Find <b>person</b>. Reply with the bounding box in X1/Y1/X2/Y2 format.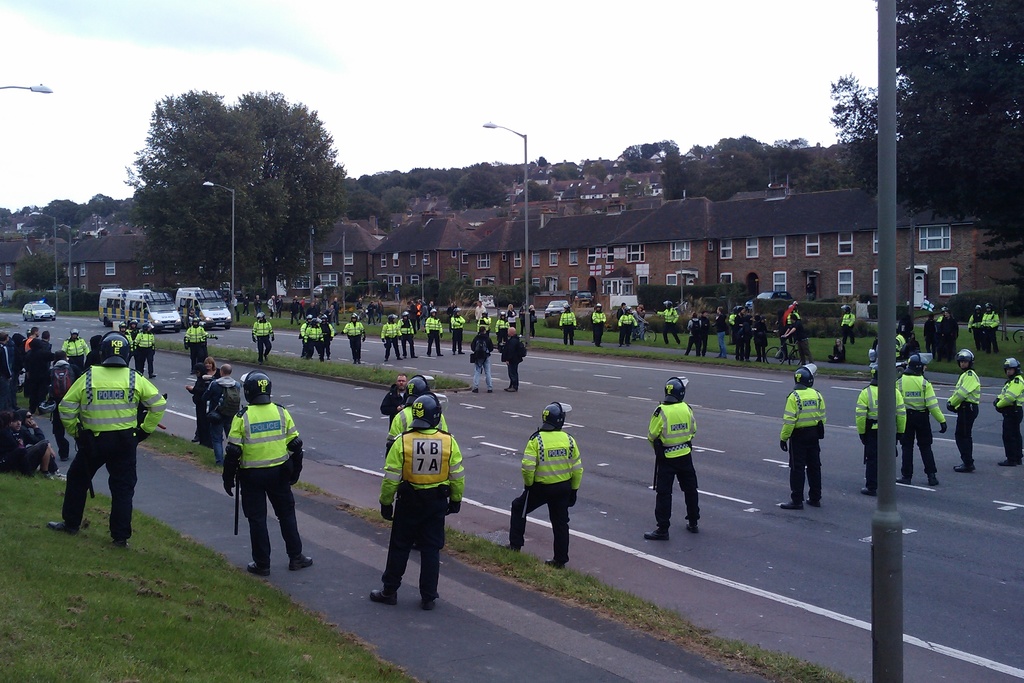
970/304/986/359.
